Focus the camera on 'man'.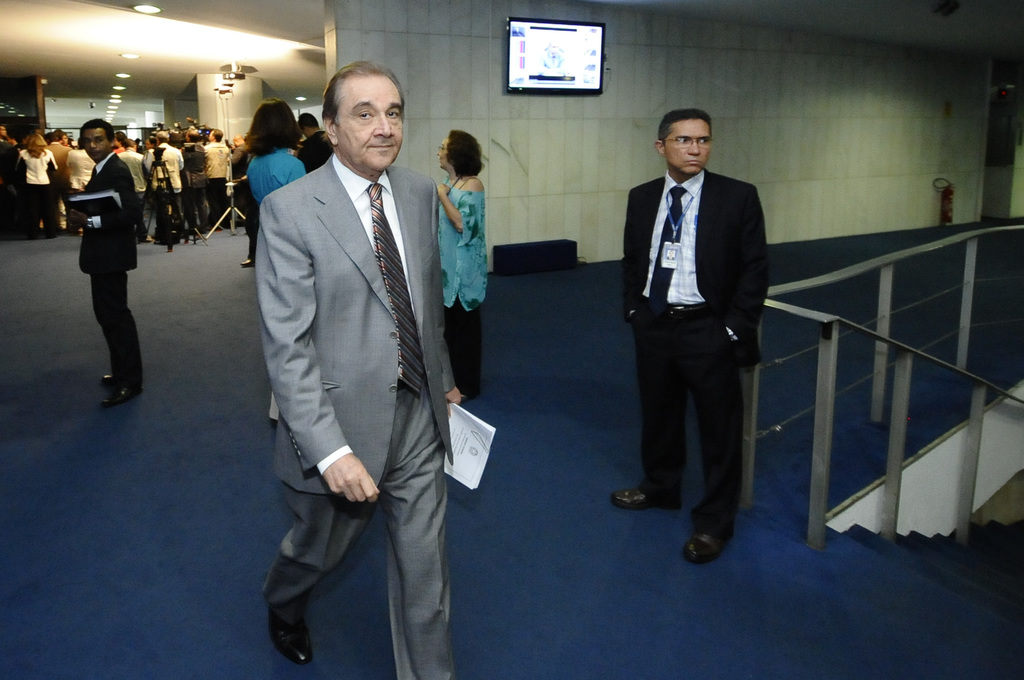
Focus region: locate(141, 131, 198, 252).
